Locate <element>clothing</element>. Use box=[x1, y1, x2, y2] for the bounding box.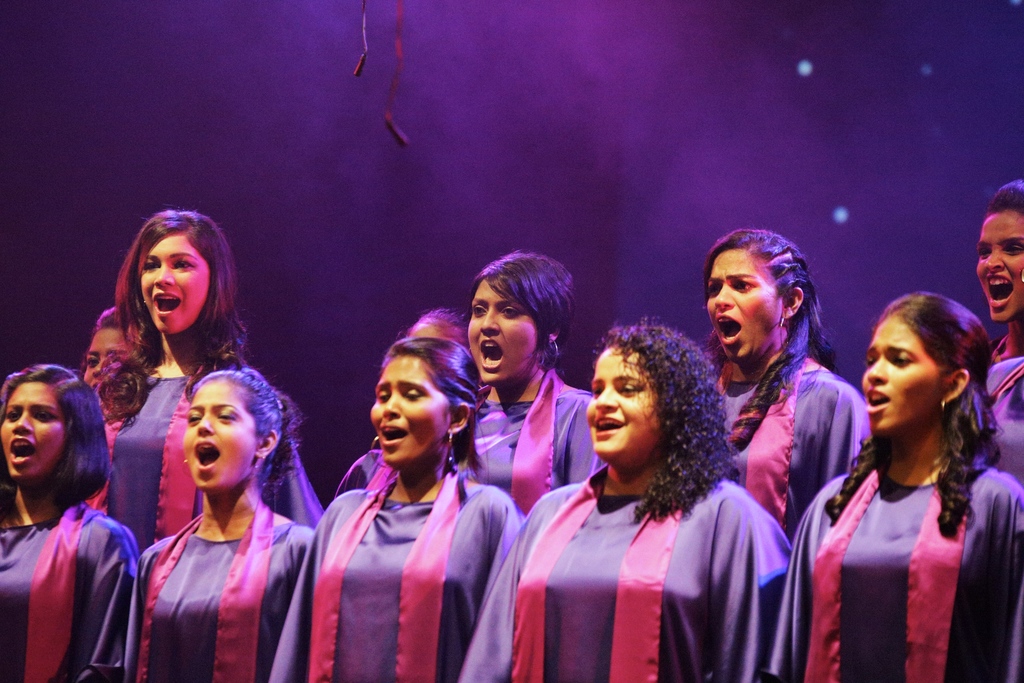
box=[0, 498, 139, 682].
